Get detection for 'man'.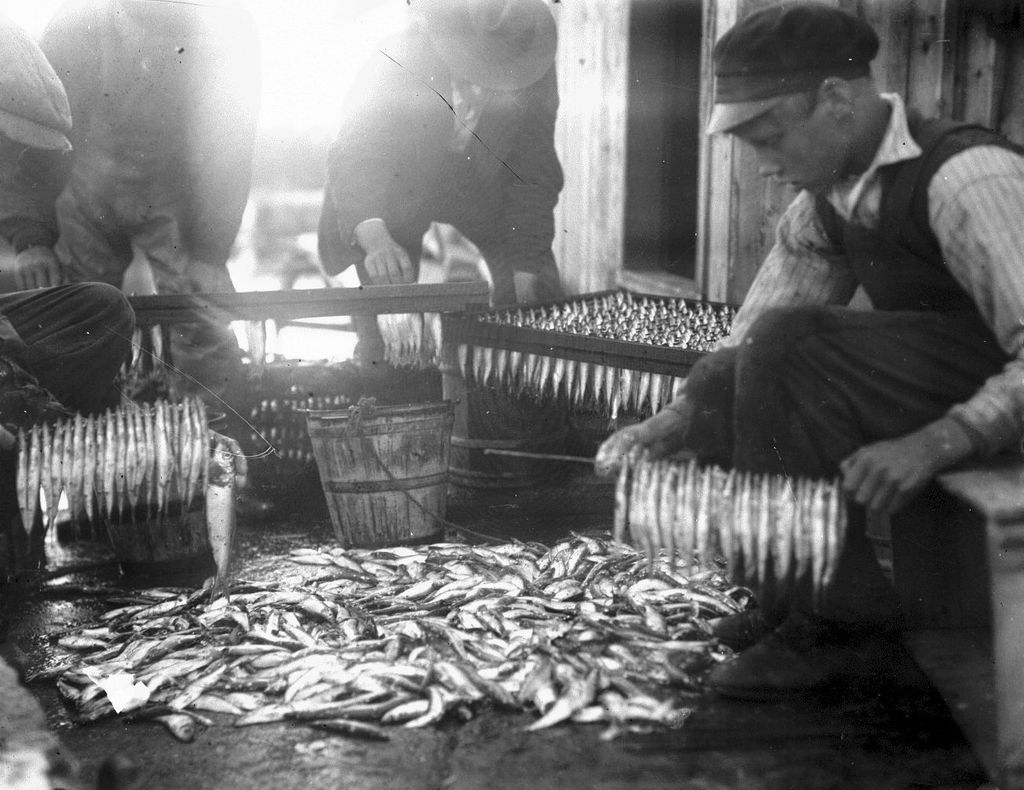
Detection: 578:9:996:673.
